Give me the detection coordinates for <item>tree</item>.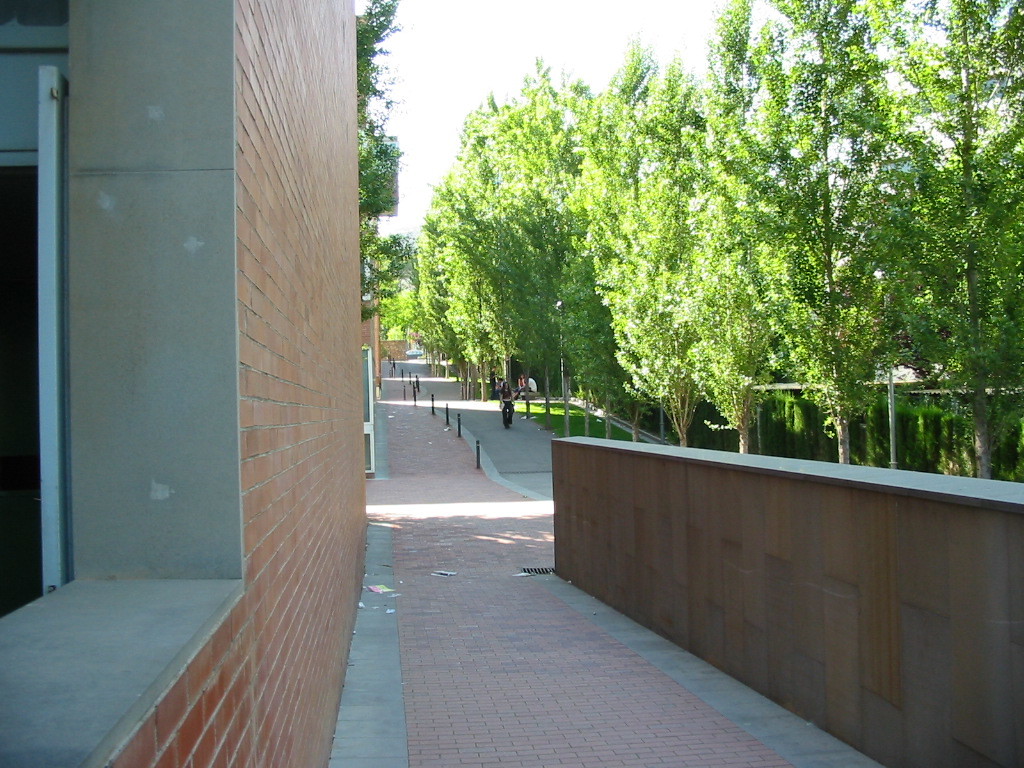
{"x1": 587, "y1": 158, "x2": 707, "y2": 441}.
